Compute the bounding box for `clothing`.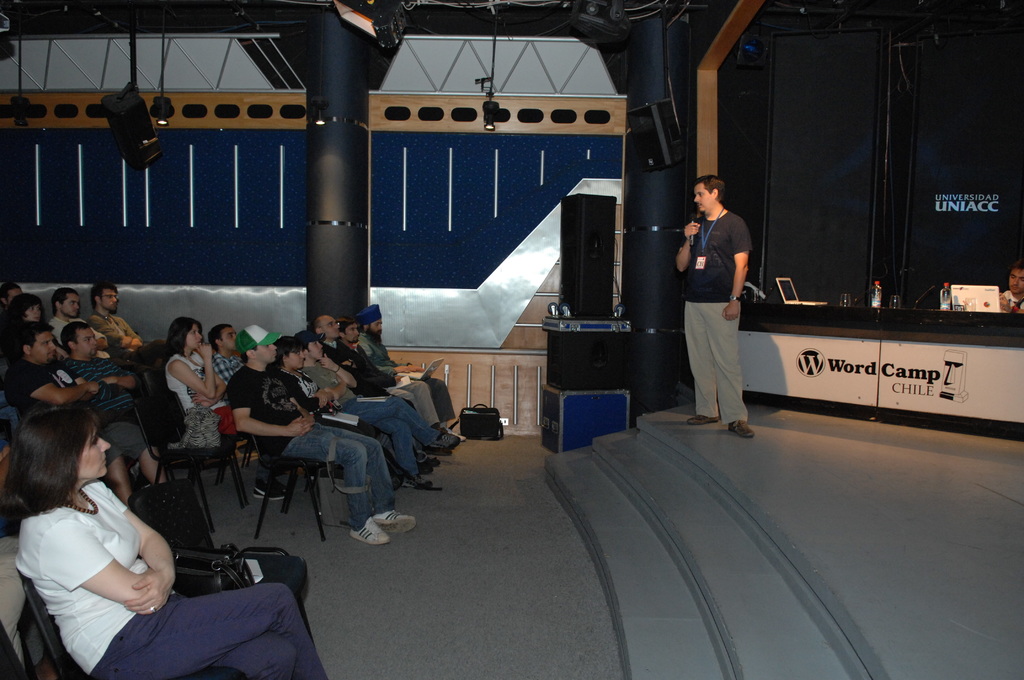
x1=1000, y1=288, x2=1023, y2=307.
